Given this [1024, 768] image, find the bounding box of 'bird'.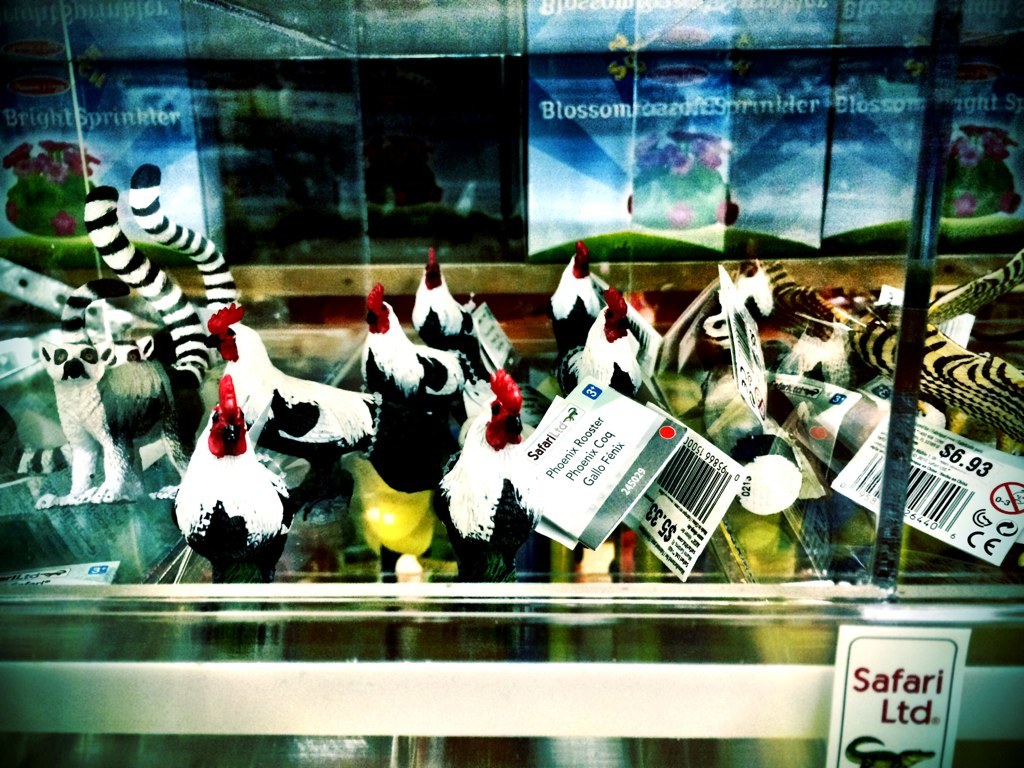
(left=193, top=308, right=392, bottom=510).
